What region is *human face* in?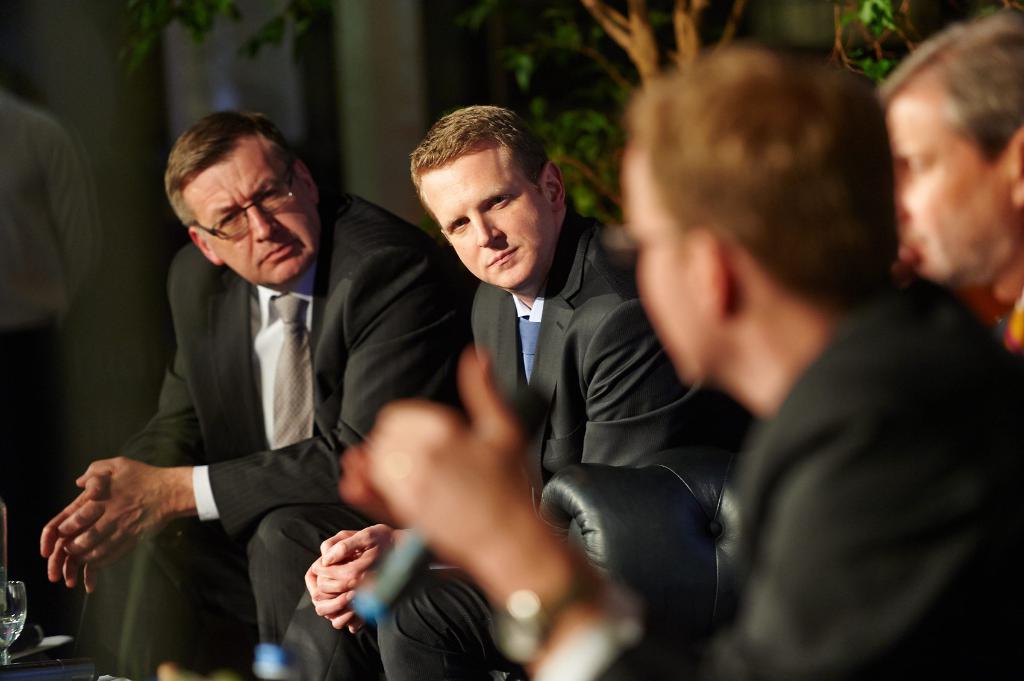
box=[408, 141, 553, 293].
